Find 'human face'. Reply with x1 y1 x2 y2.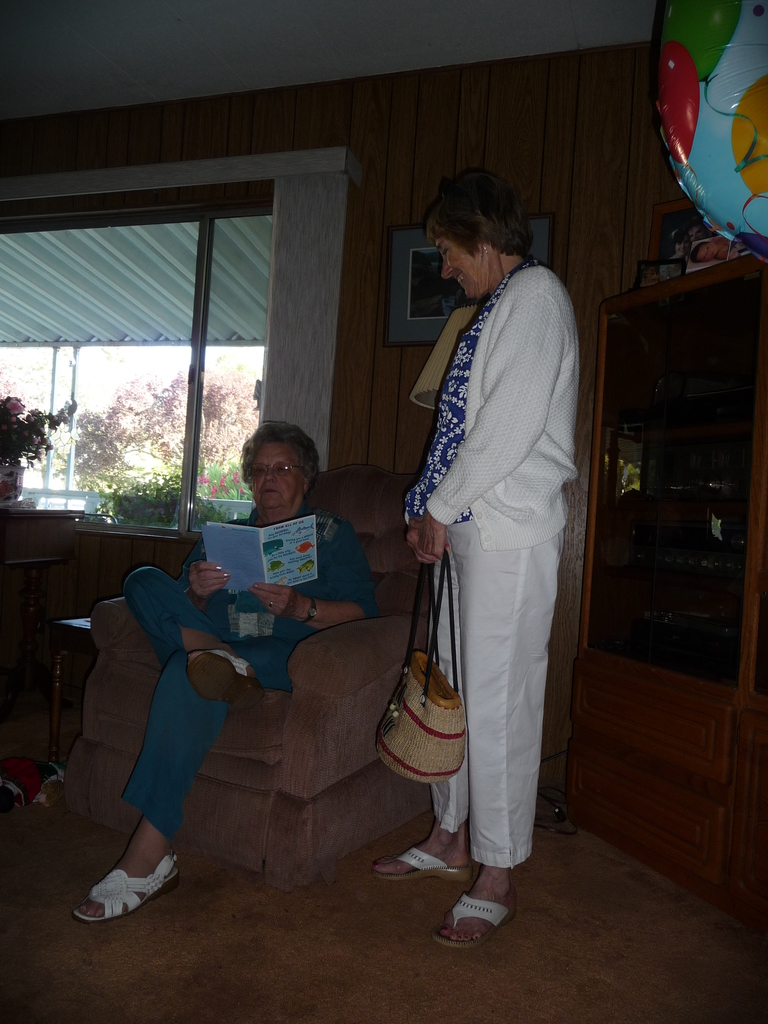
250 445 300 508.
